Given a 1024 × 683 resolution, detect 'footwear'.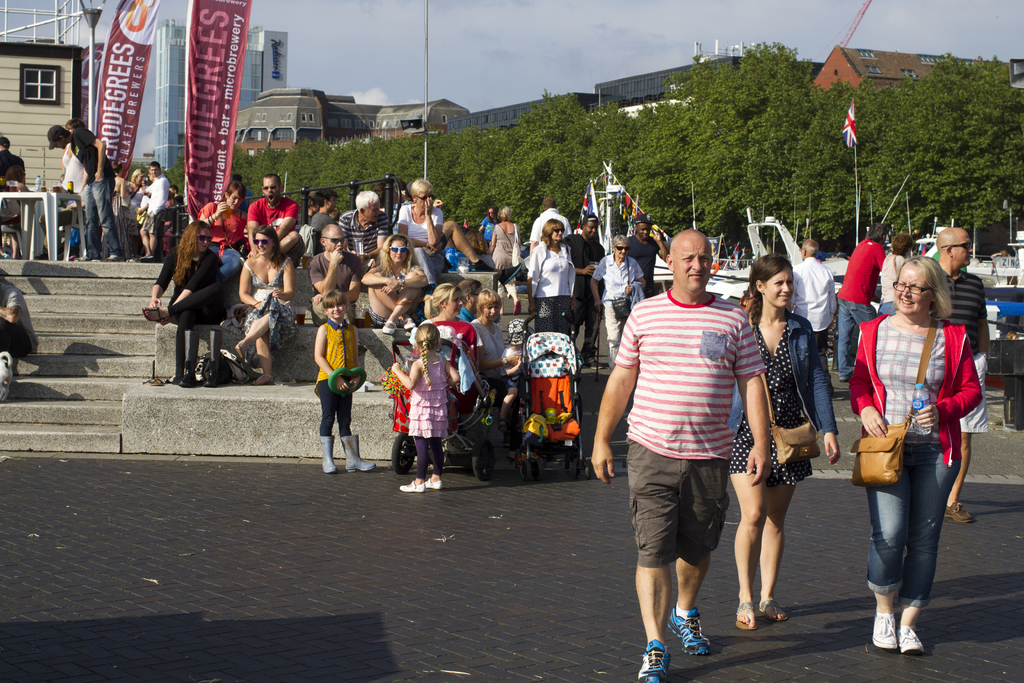
box(379, 321, 396, 335).
